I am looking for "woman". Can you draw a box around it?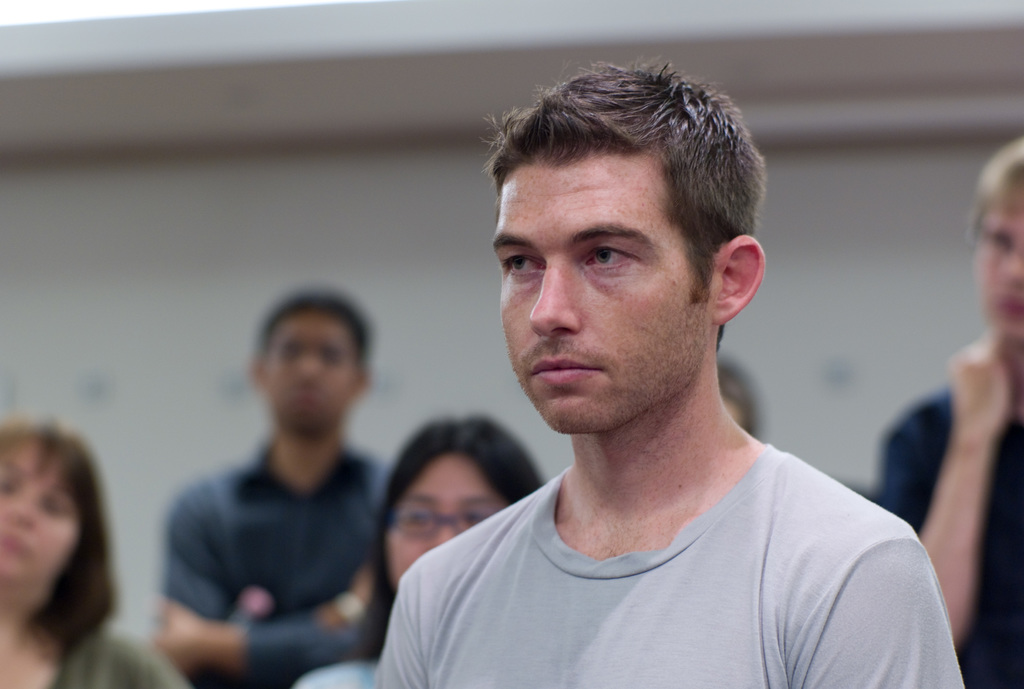
Sure, the bounding box is 294 418 543 688.
